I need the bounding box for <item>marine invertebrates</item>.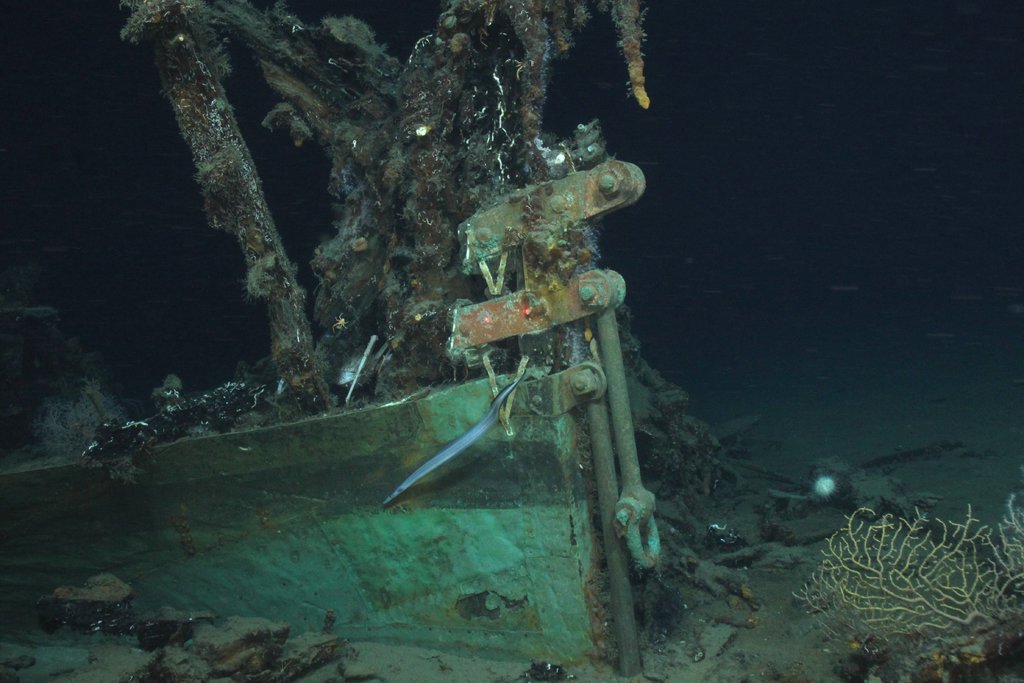
Here it is: rect(792, 493, 1023, 682).
